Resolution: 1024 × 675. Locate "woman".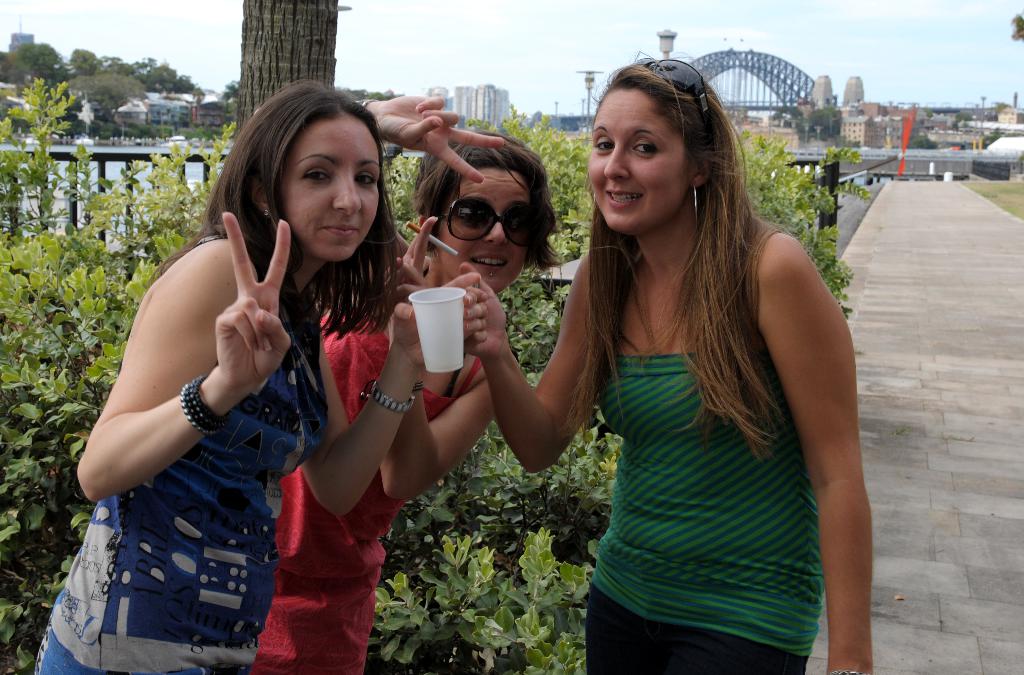
449:42:869:674.
